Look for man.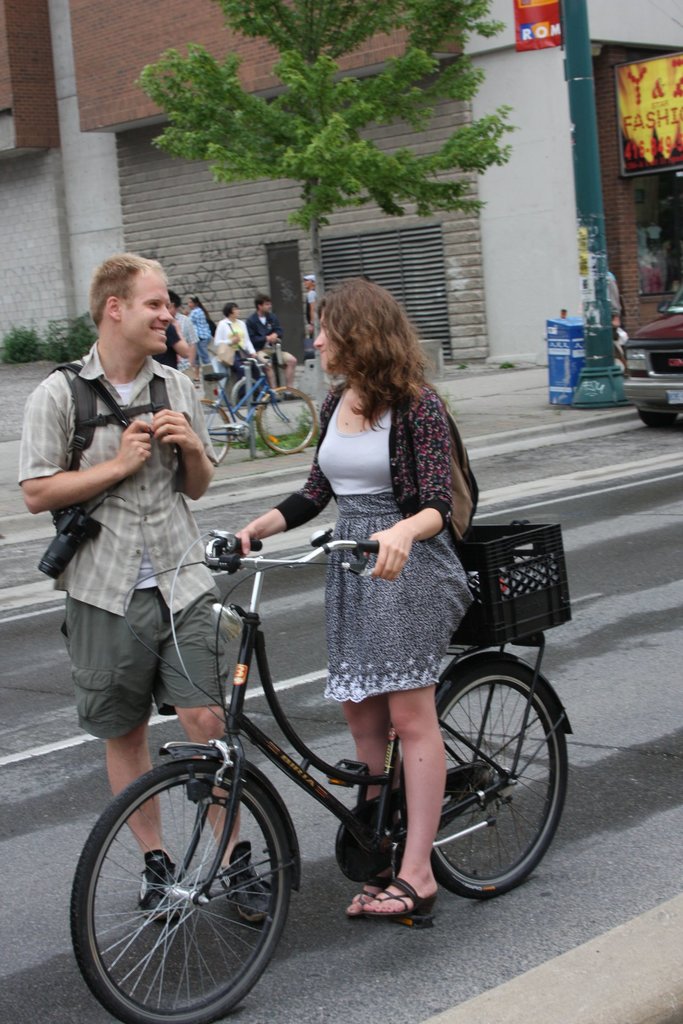
Found: left=24, top=247, right=224, bottom=840.
